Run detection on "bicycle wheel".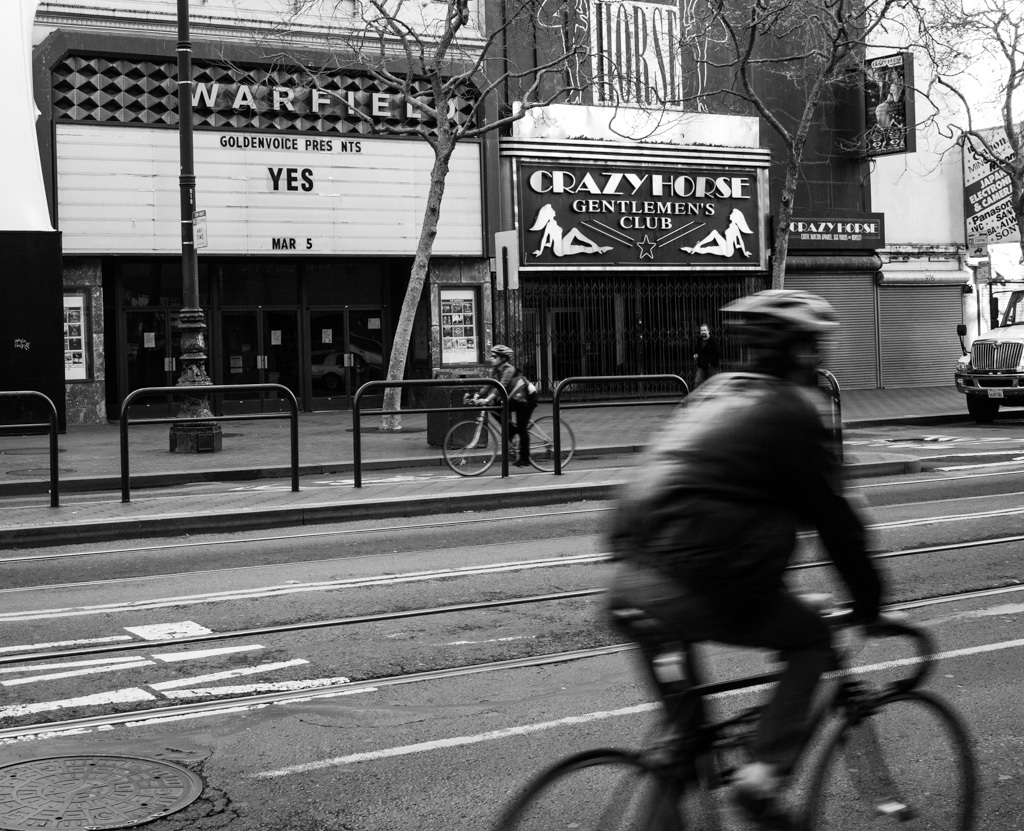
Result: <bbox>804, 684, 977, 830</bbox>.
